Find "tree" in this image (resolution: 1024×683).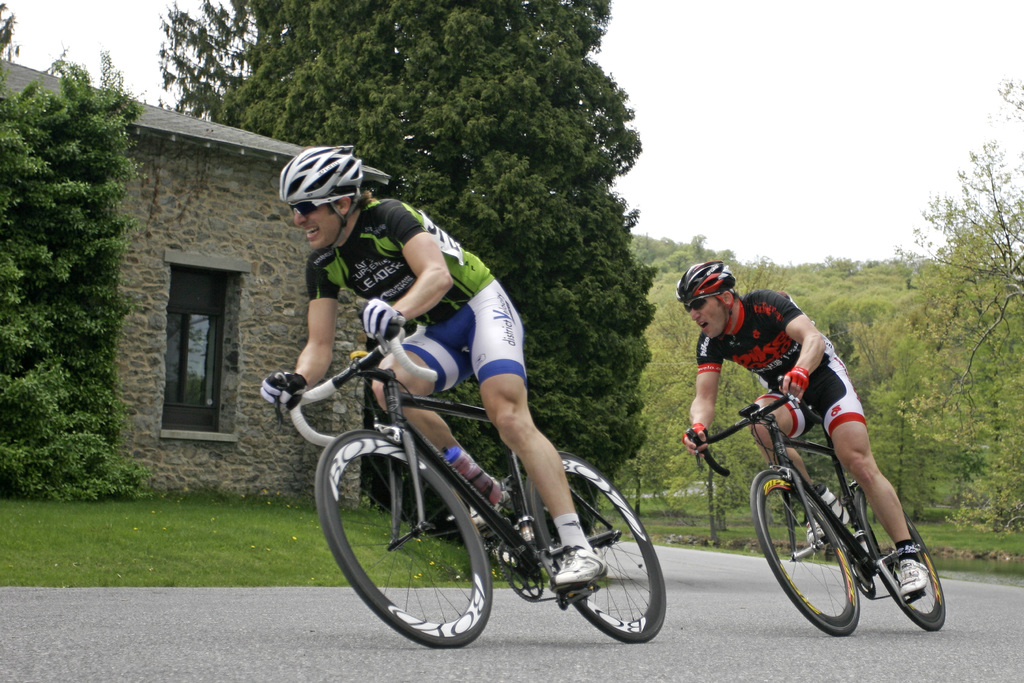
l=13, t=41, r=159, b=513.
